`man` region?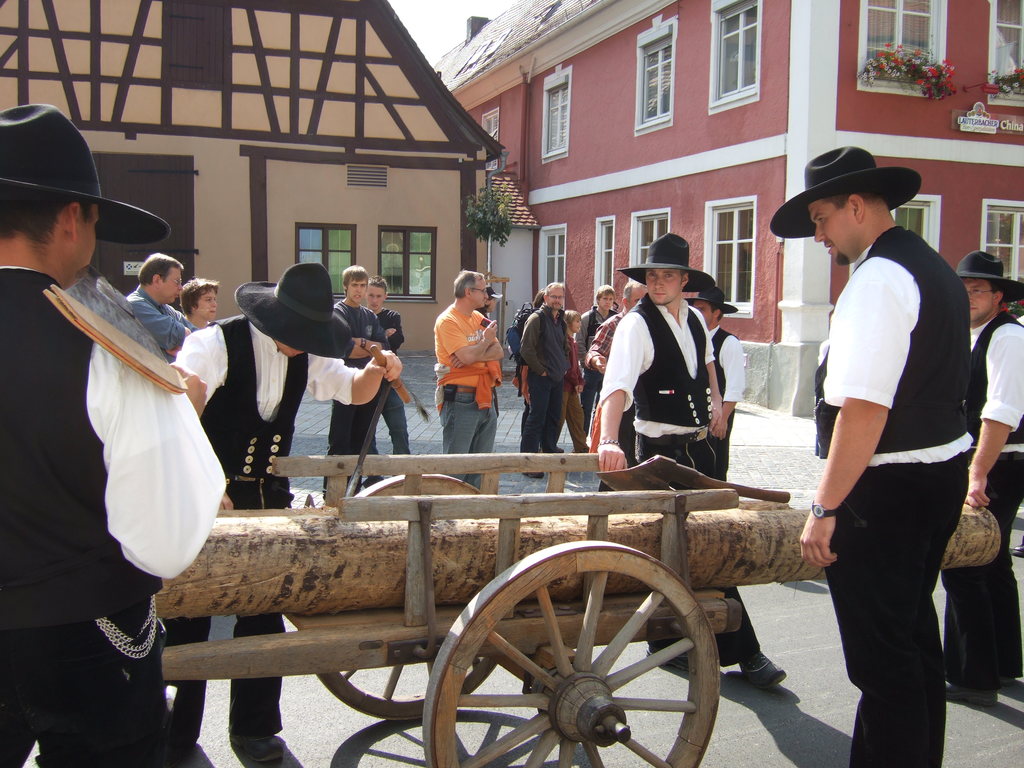
crop(520, 281, 575, 479)
